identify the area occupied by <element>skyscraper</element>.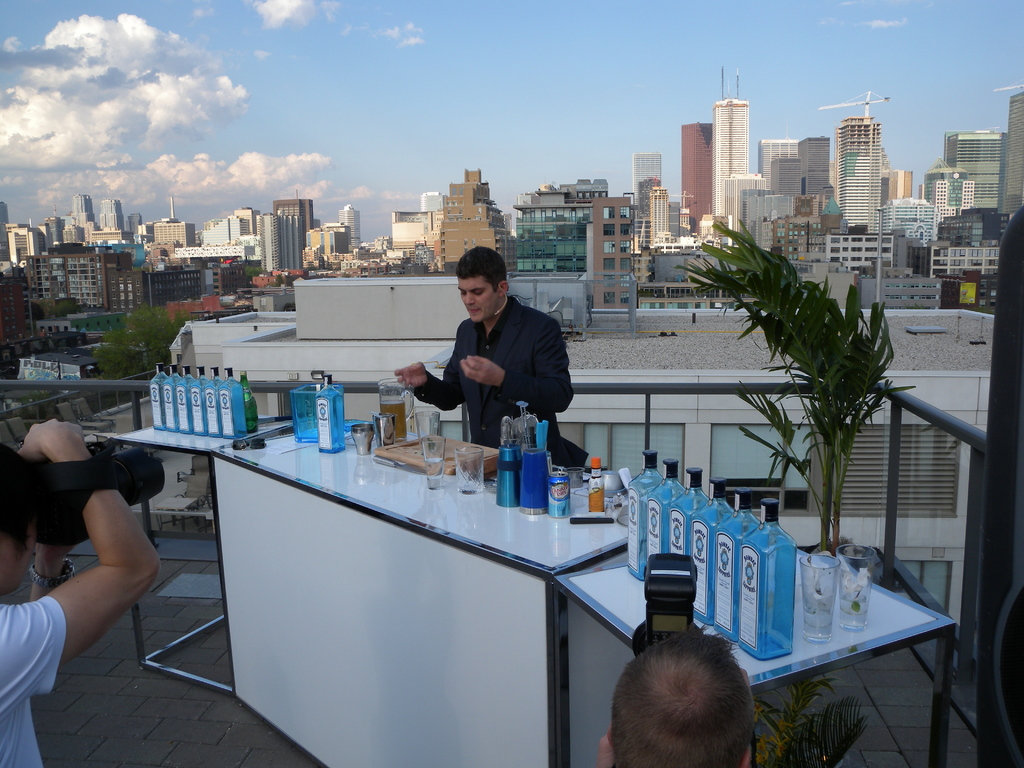
Area: left=630, top=152, right=662, bottom=202.
